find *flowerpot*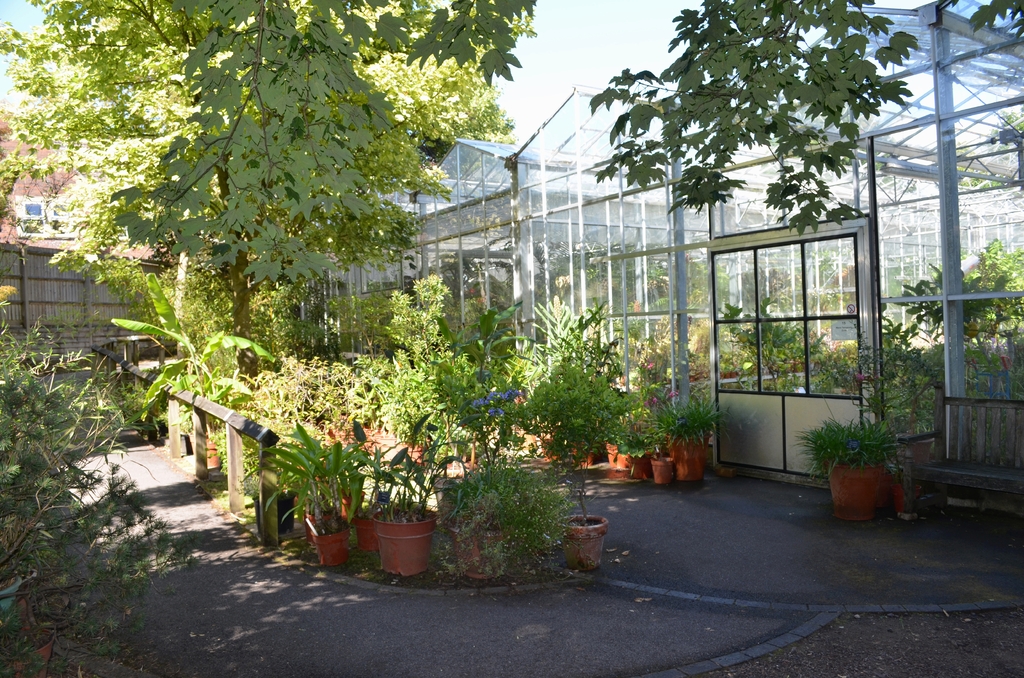
locate(309, 522, 351, 565)
